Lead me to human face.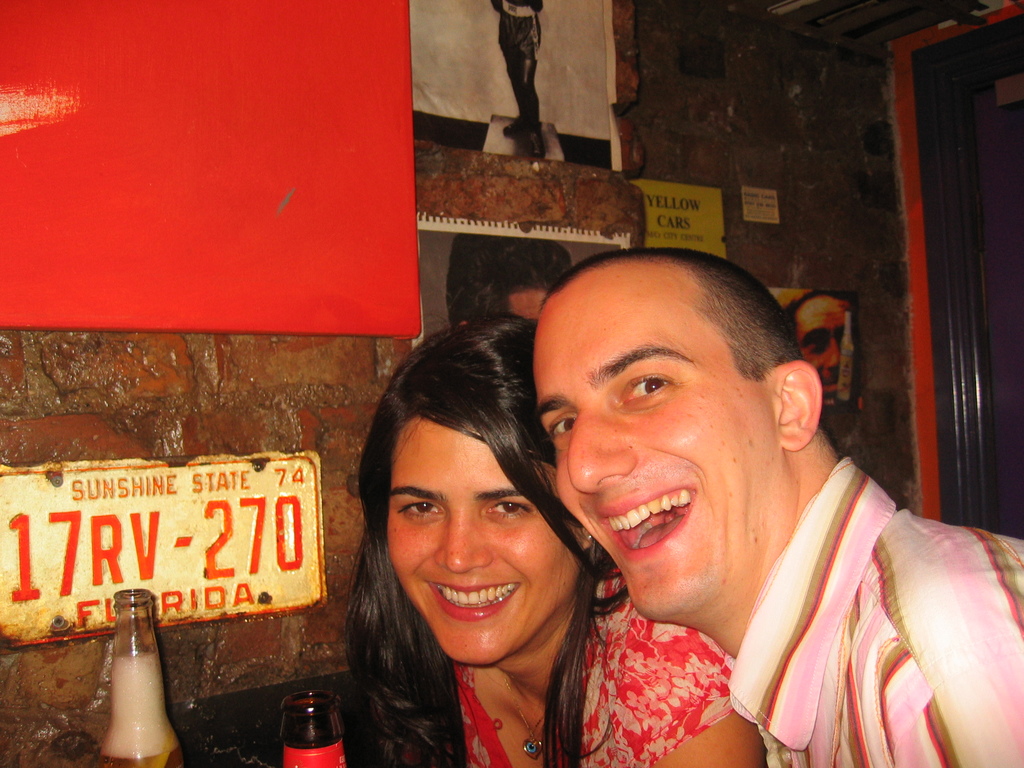
Lead to [x1=535, y1=294, x2=774, y2=625].
